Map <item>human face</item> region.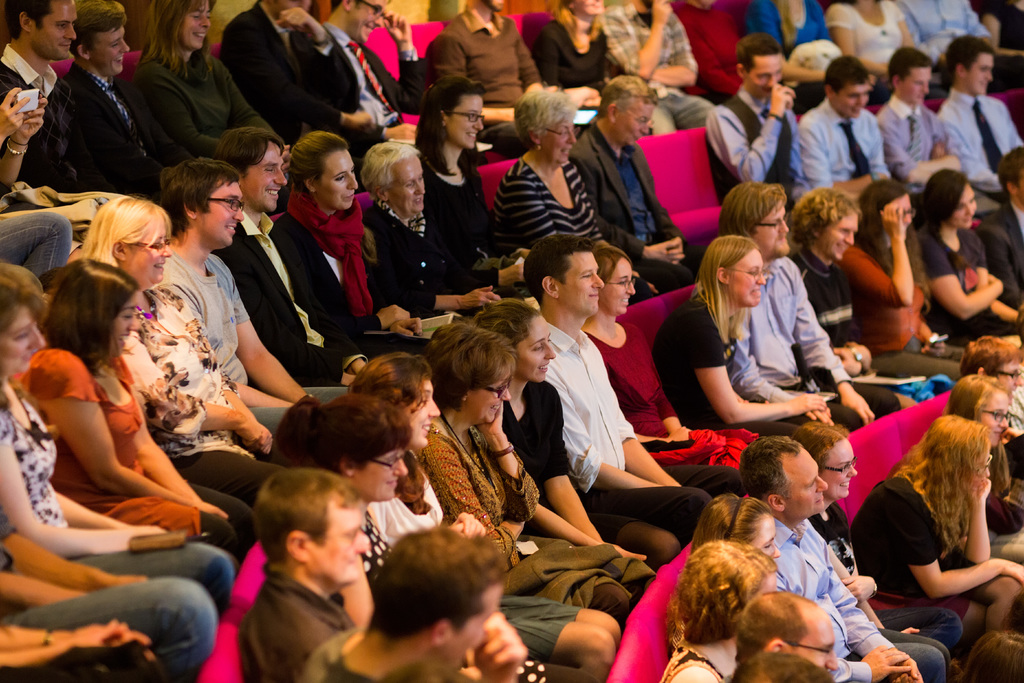
Mapped to bbox(732, 247, 767, 304).
